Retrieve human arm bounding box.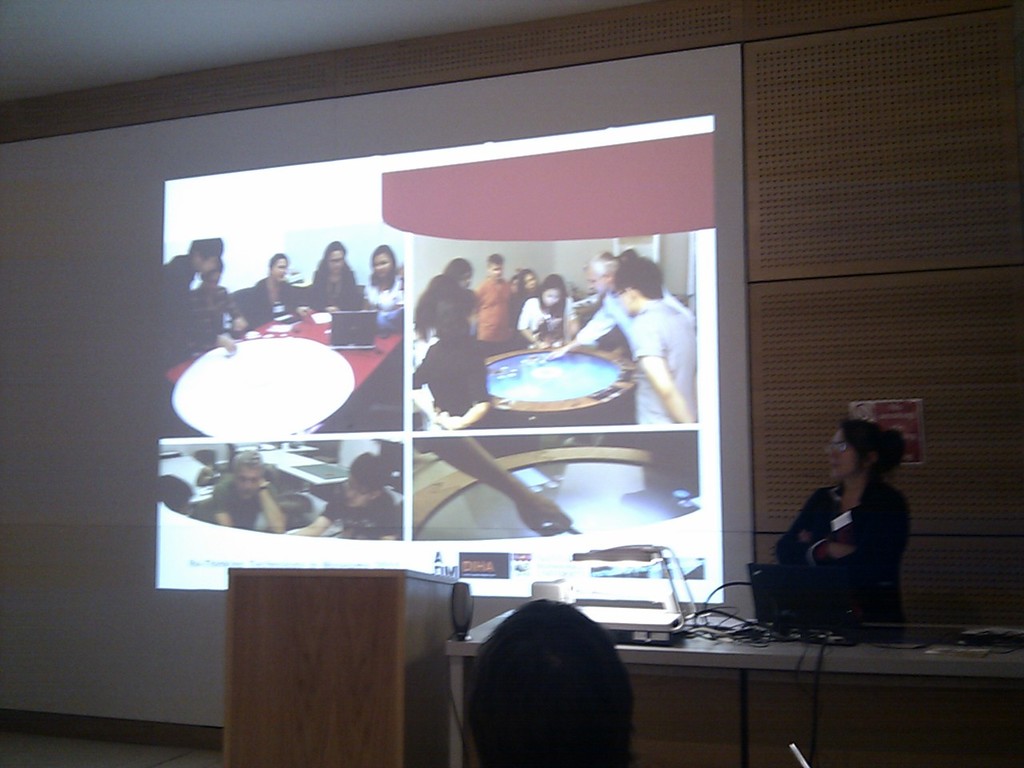
Bounding box: pyautogui.locateOnScreen(293, 496, 353, 542).
